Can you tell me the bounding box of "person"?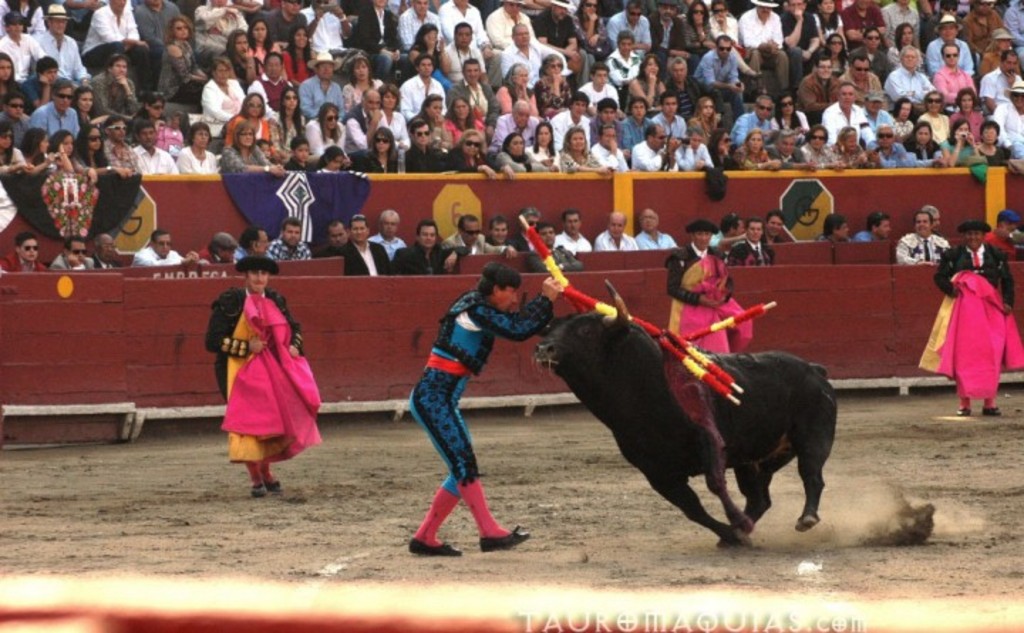
977, 119, 1007, 161.
